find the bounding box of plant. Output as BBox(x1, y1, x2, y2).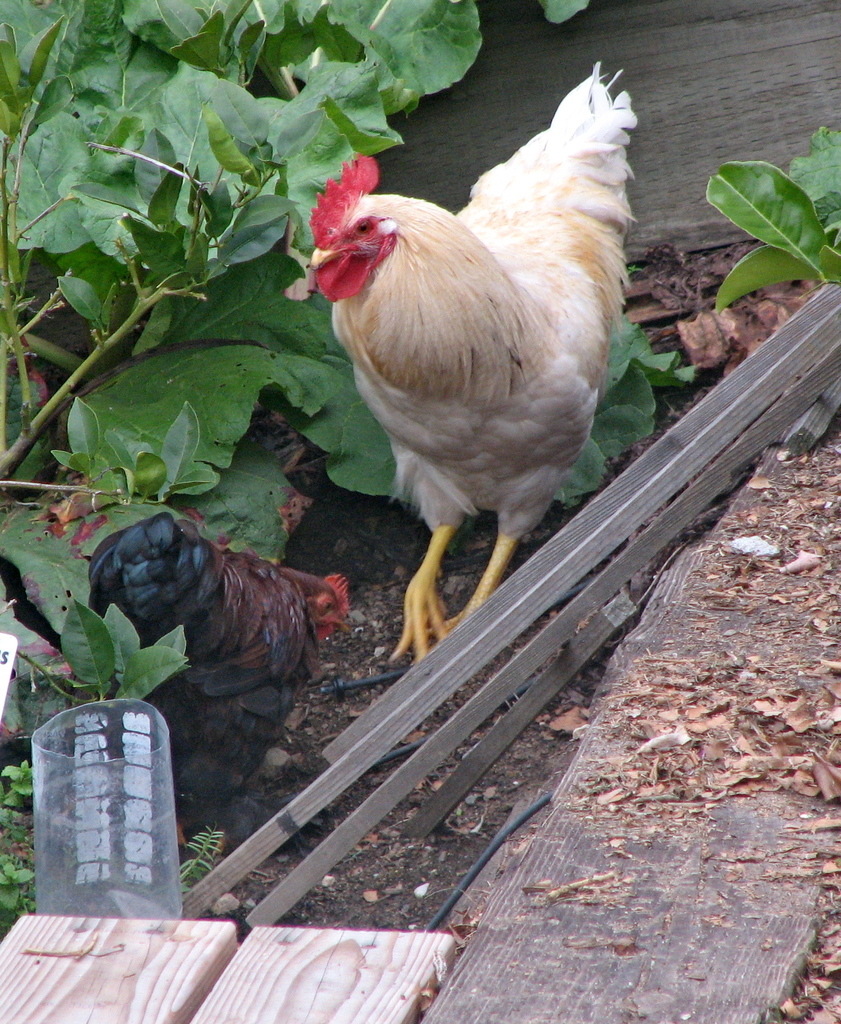
BBox(715, 131, 840, 314).
